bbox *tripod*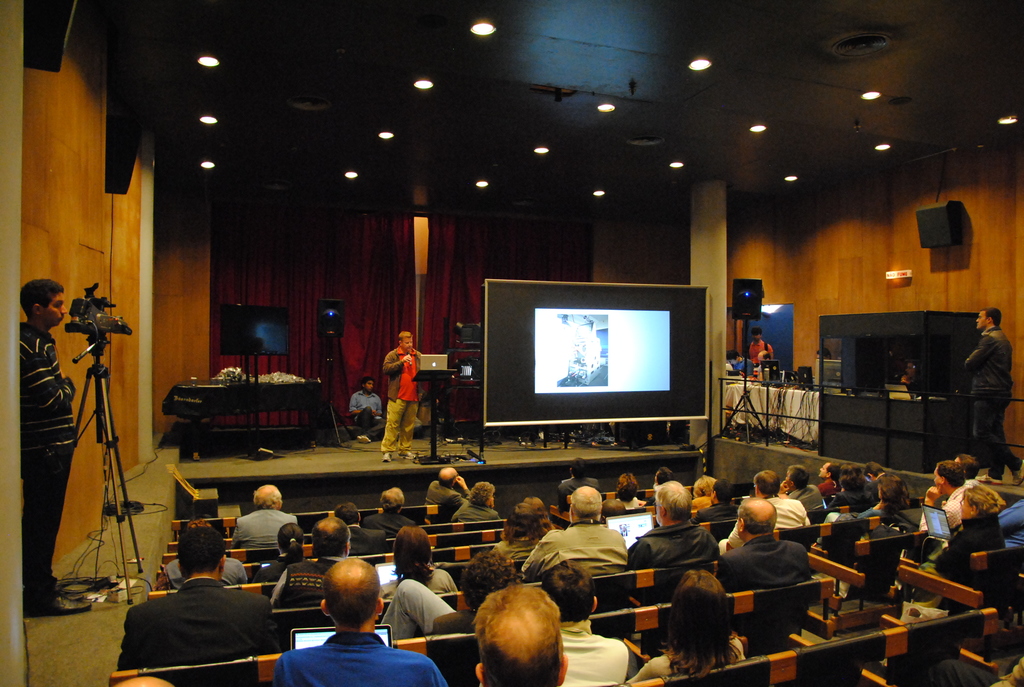
715/319/767/447
